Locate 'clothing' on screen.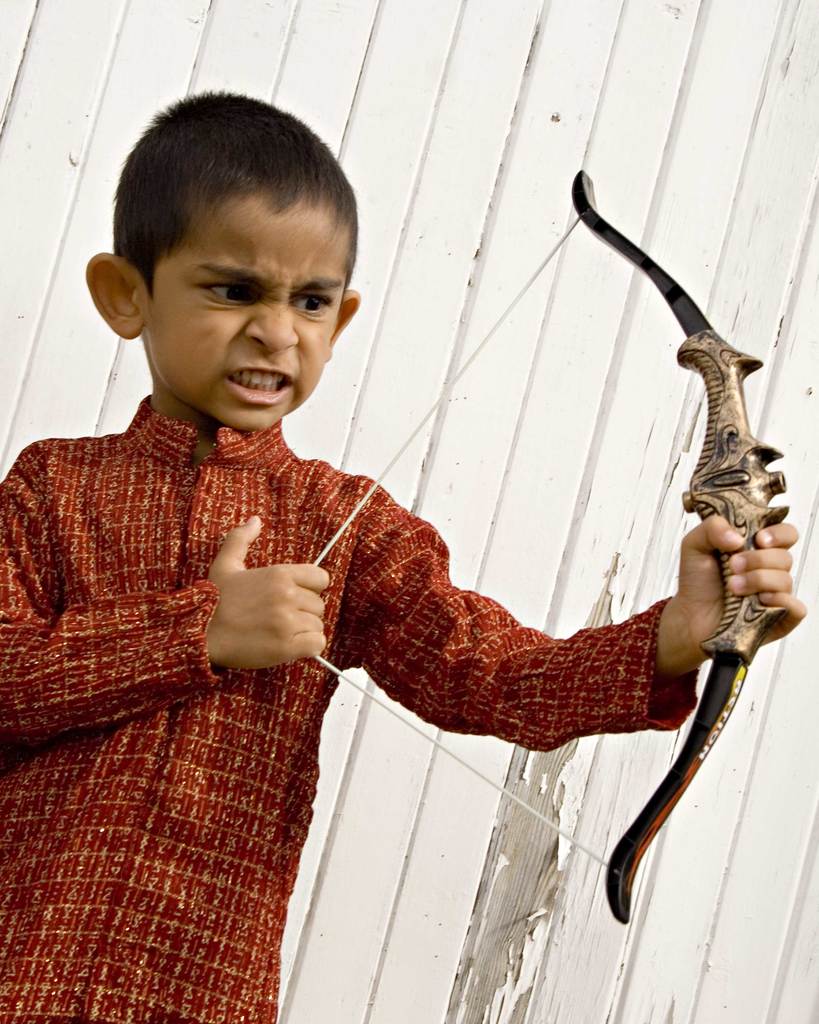
On screen at x1=3, y1=413, x2=671, y2=1023.
